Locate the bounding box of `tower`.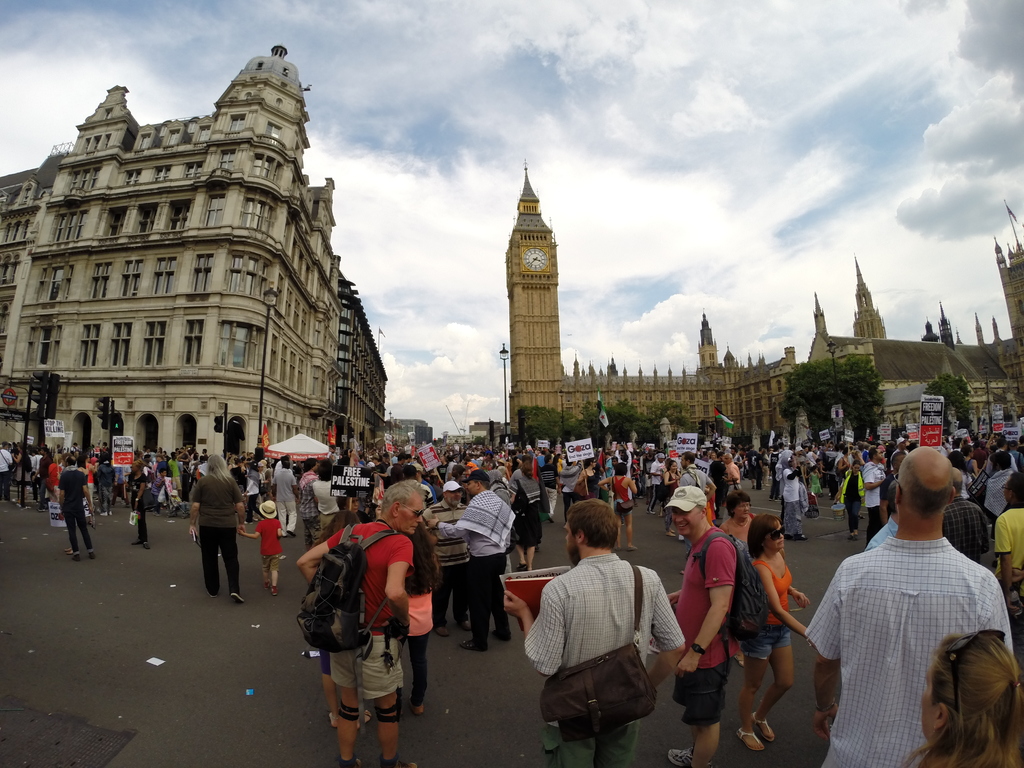
Bounding box: {"x1": 489, "y1": 135, "x2": 579, "y2": 428}.
